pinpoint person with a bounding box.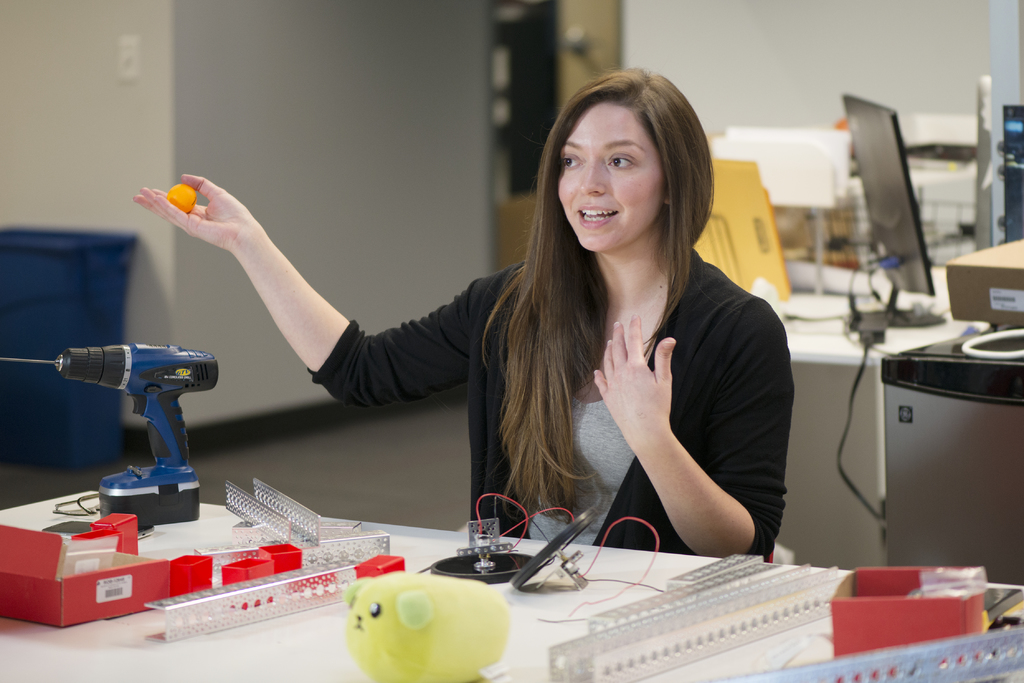
rect(132, 71, 789, 563).
